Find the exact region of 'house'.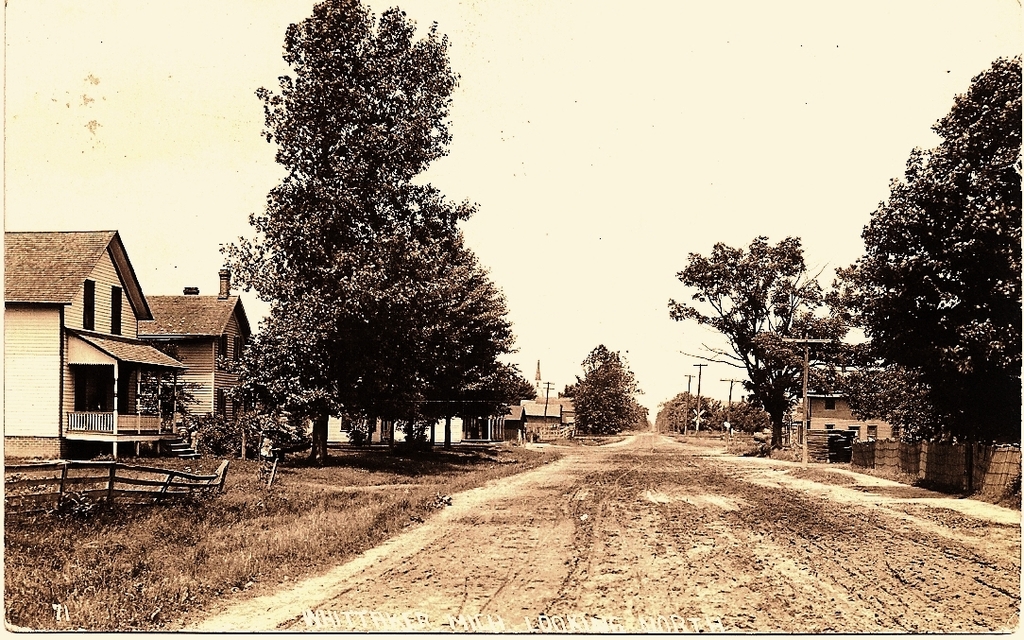
Exact region: rect(773, 410, 805, 446).
